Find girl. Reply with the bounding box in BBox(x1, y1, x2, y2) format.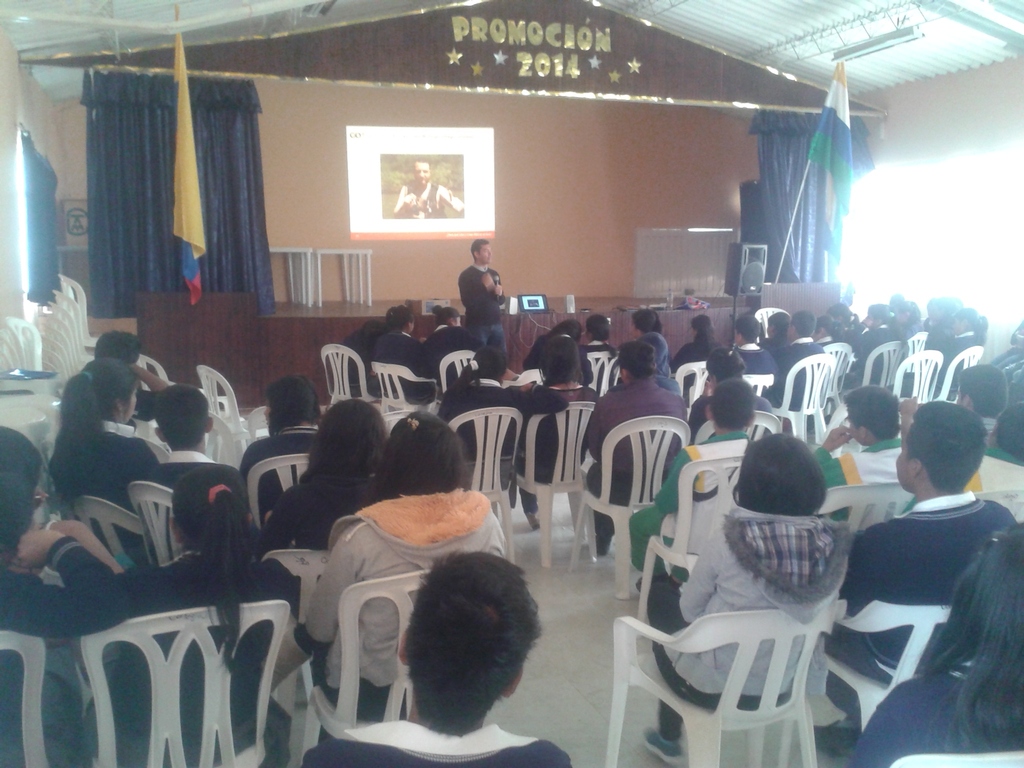
BBox(432, 351, 567, 488).
